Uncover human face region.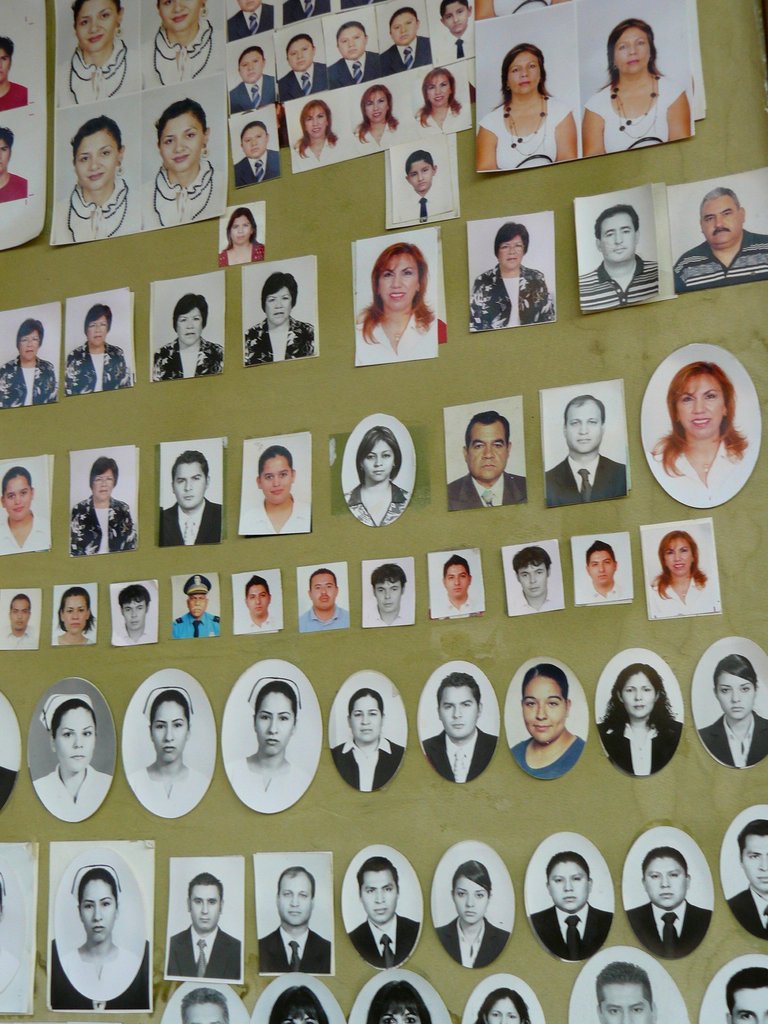
Uncovered: {"x1": 17, "y1": 332, "x2": 44, "y2": 362}.
